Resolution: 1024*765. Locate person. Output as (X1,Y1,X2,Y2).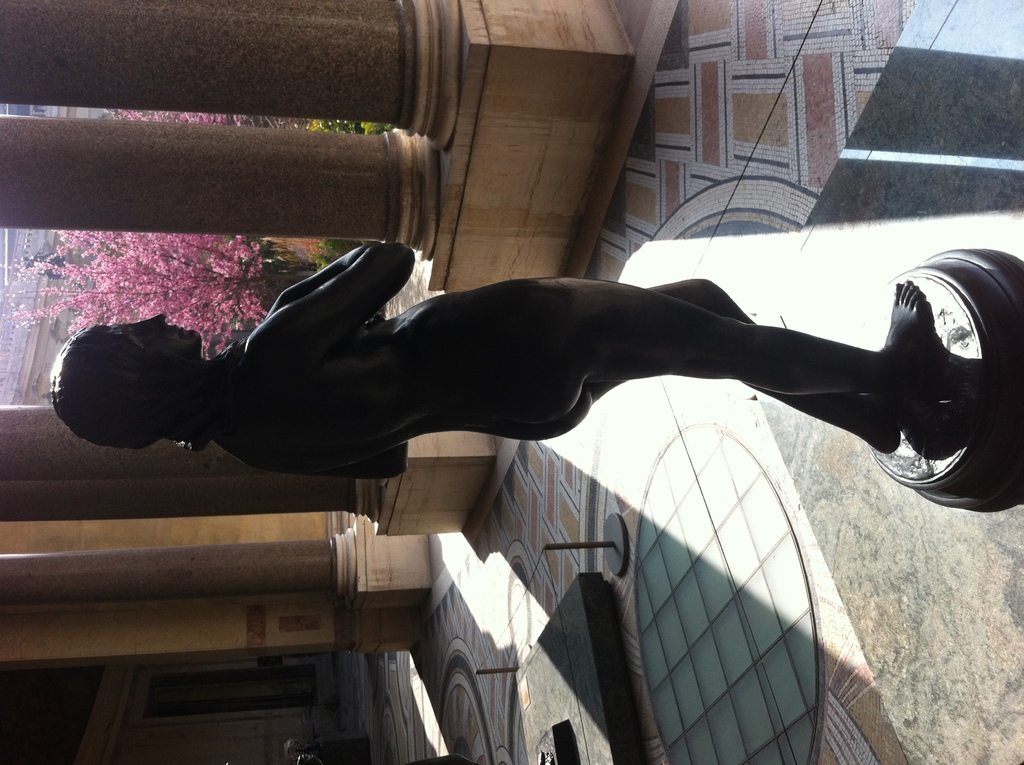
(24,234,1016,521).
